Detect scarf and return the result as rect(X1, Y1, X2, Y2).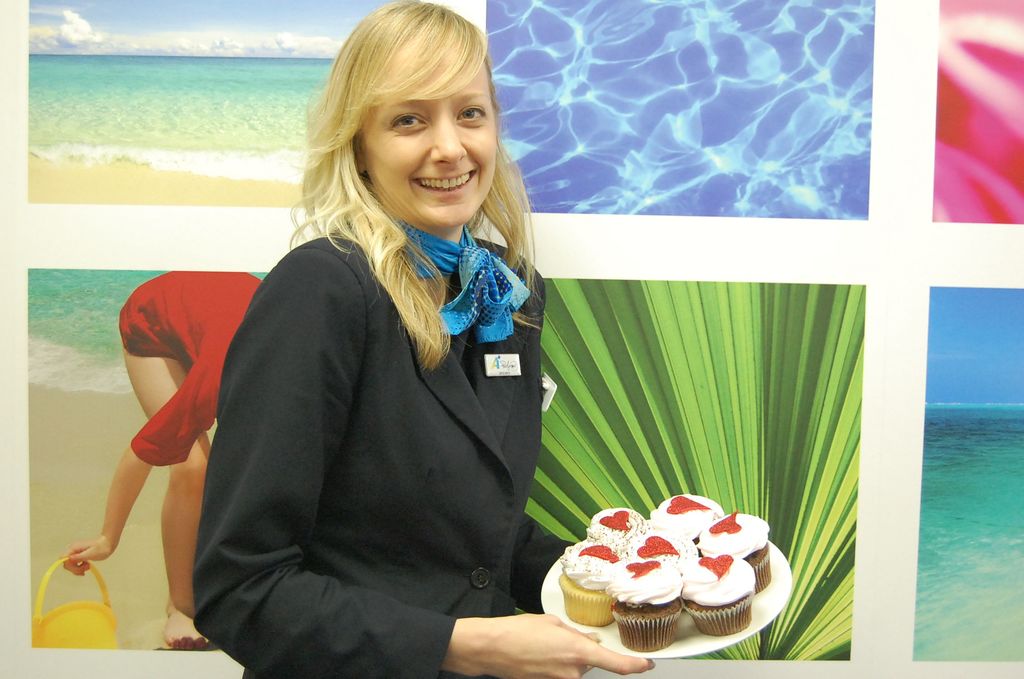
rect(399, 213, 531, 347).
